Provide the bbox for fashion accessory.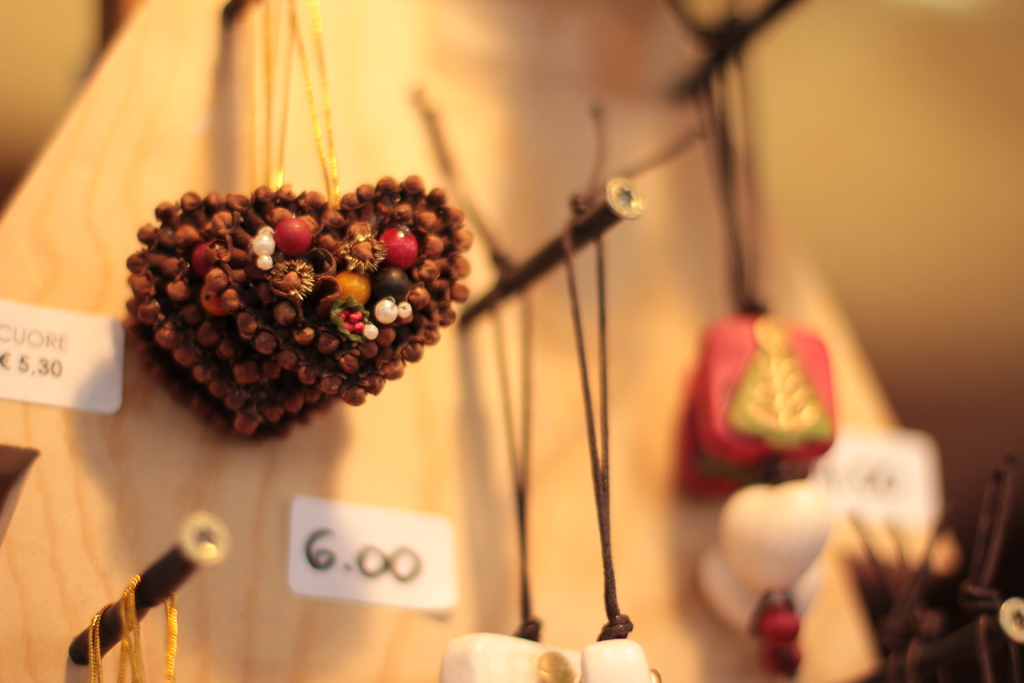
567 105 703 682.
